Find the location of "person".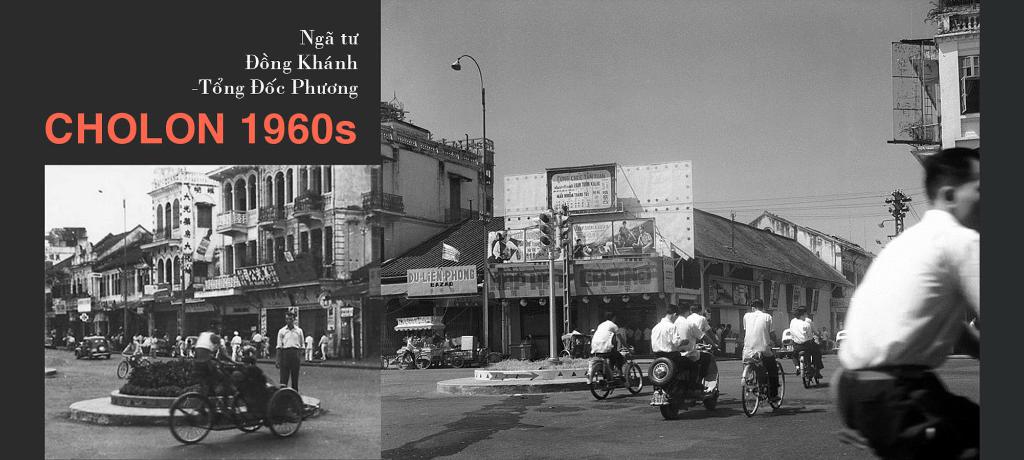
Location: x1=688, y1=302, x2=722, y2=343.
